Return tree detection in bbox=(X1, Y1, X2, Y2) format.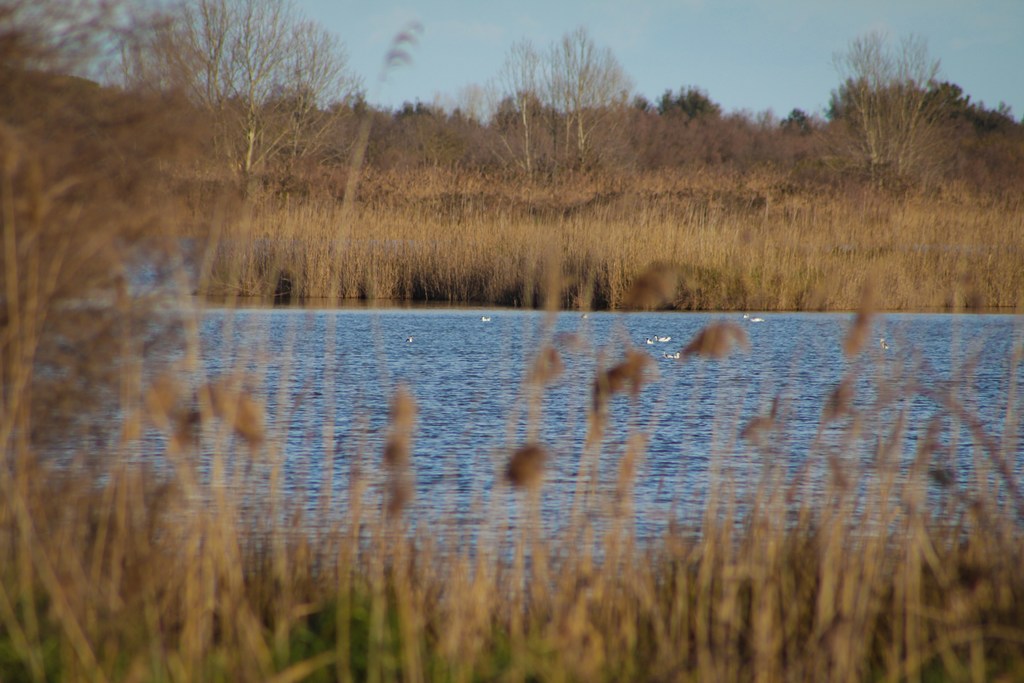
bbox=(161, 16, 348, 196).
